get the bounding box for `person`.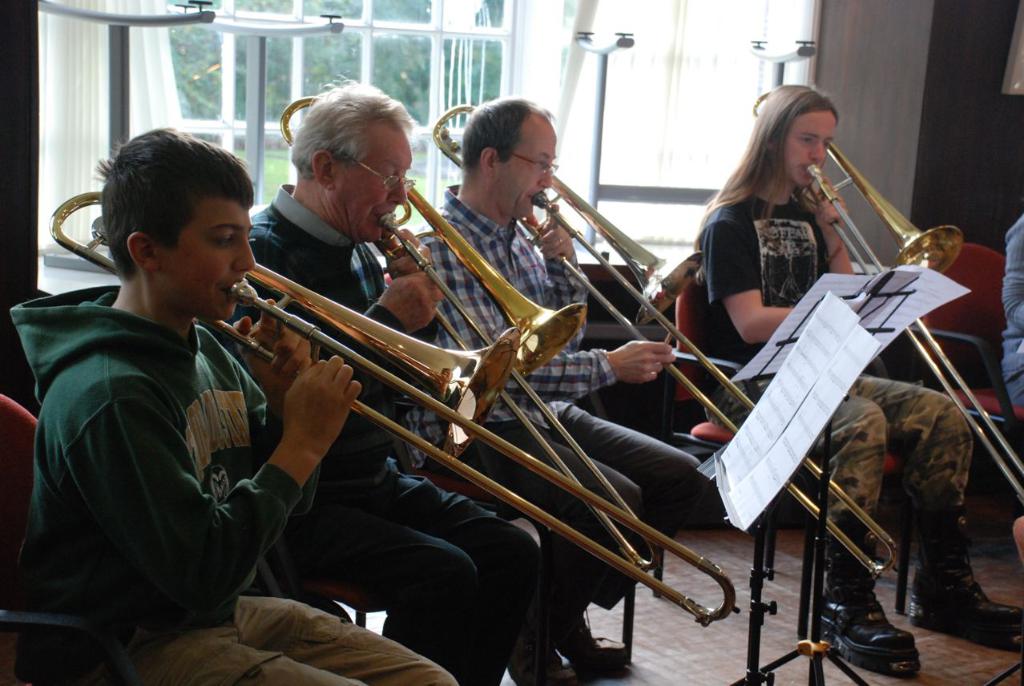
l=700, t=86, r=1021, b=674.
